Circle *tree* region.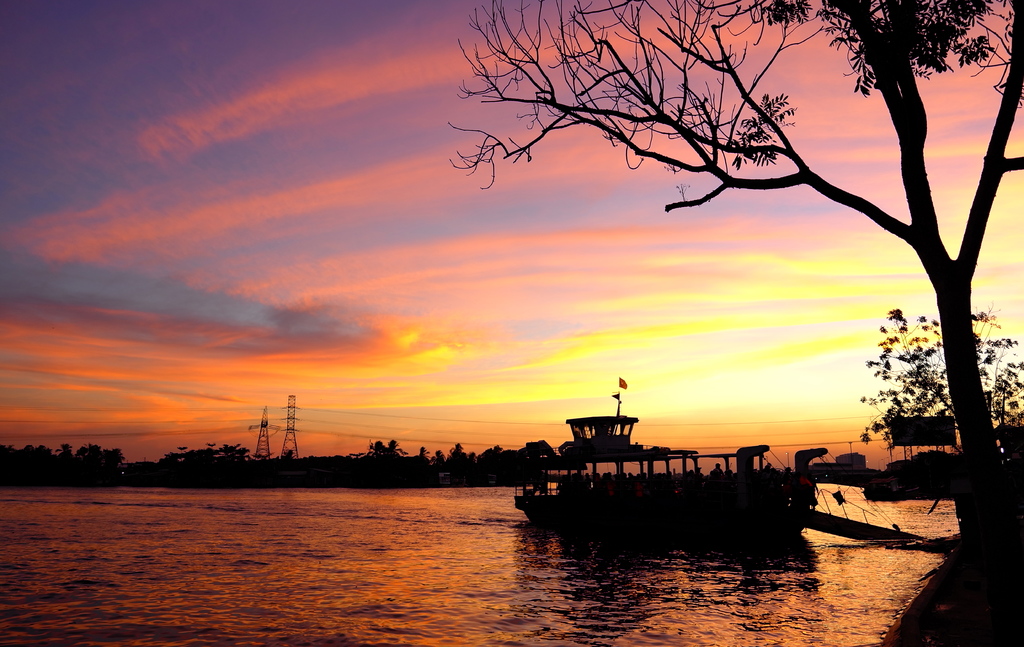
Region: 360 6 1023 475.
